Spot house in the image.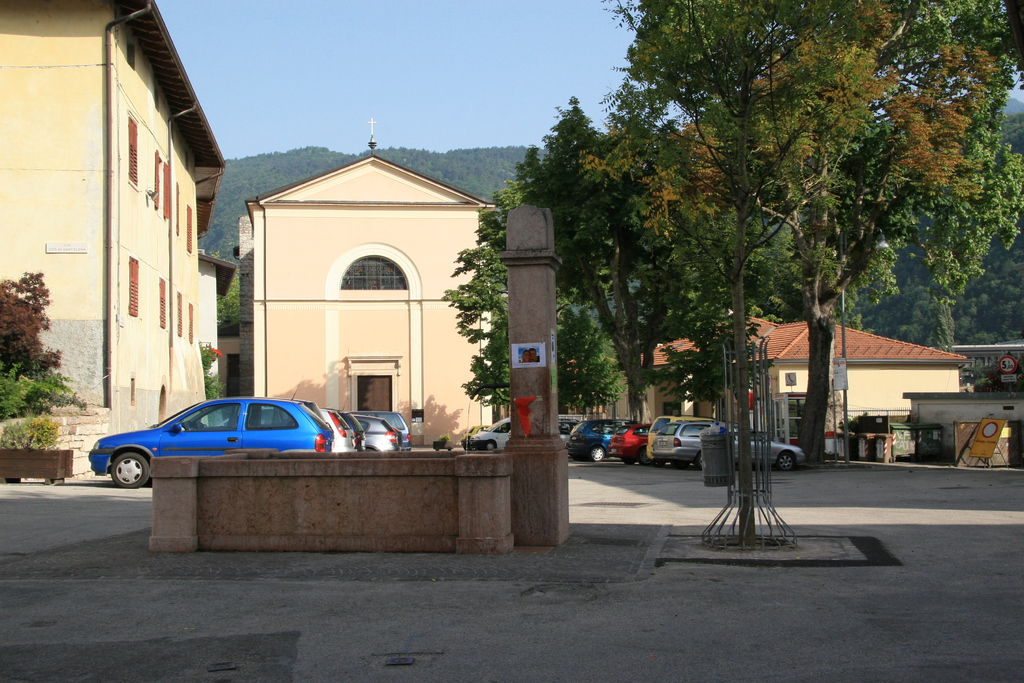
house found at [623,322,698,434].
